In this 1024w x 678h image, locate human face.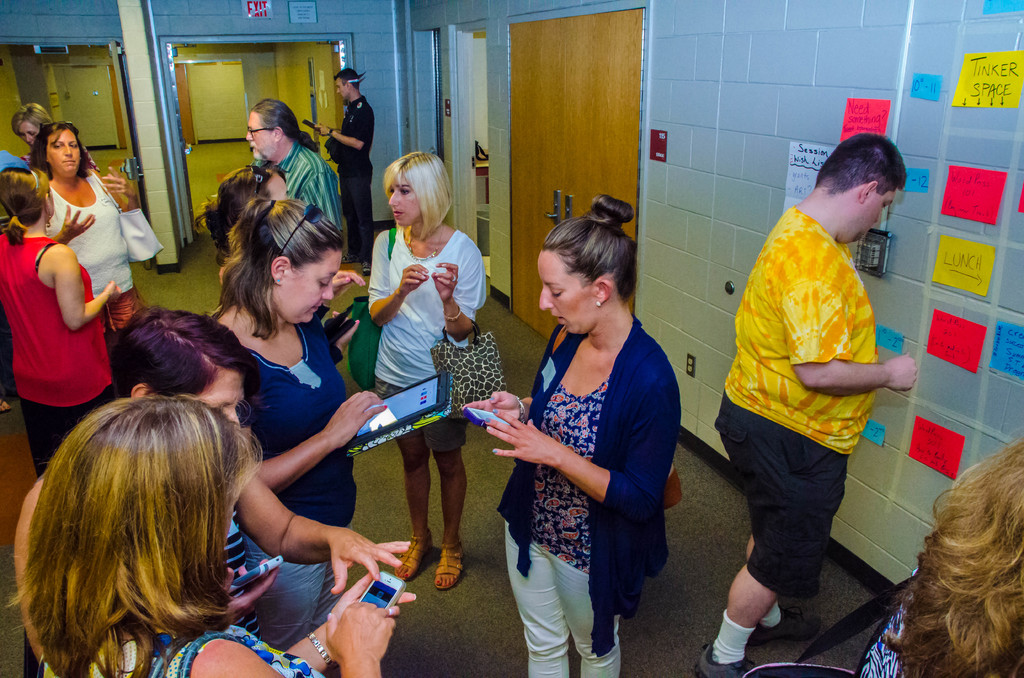
Bounding box: locate(246, 113, 276, 159).
